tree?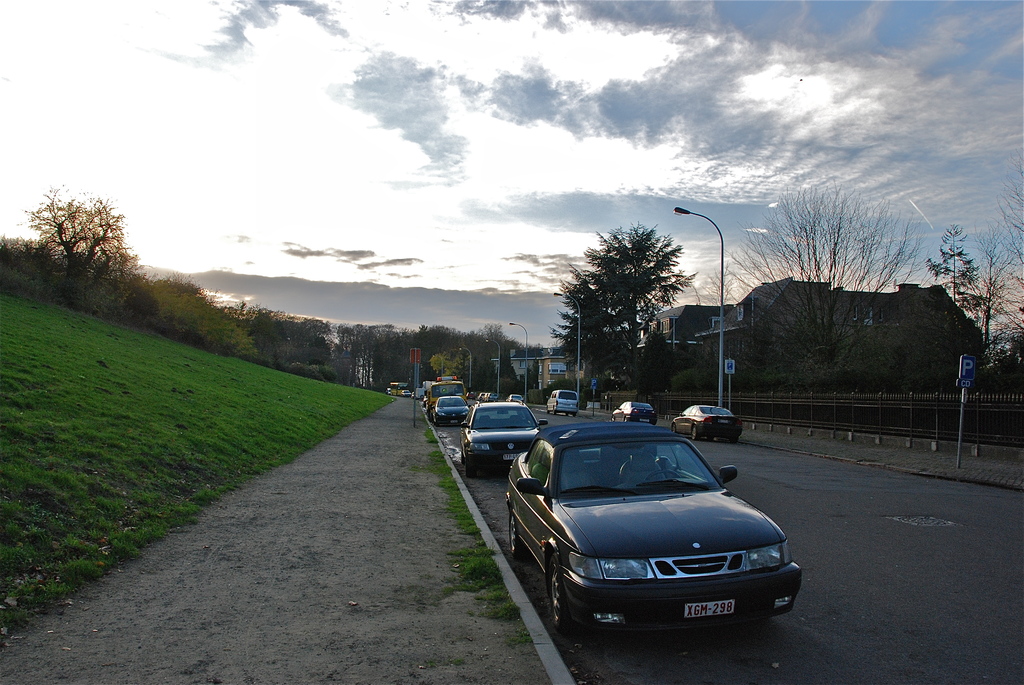
[x1=707, y1=184, x2=922, y2=365]
